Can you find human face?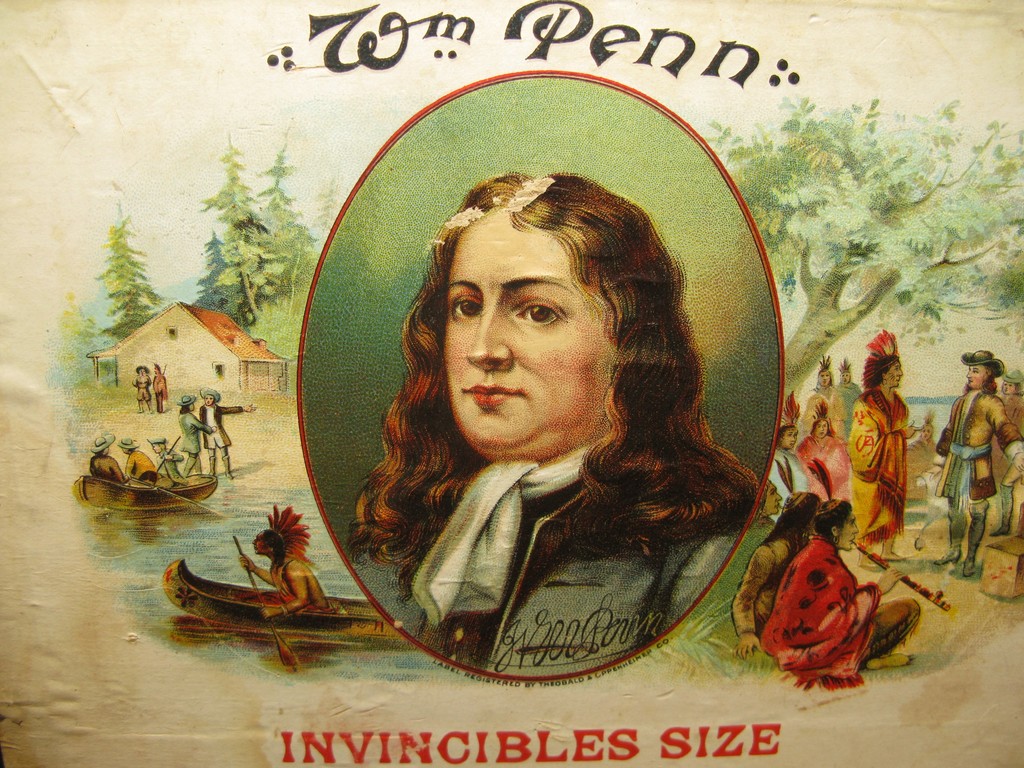
Yes, bounding box: bbox=(209, 396, 211, 403).
